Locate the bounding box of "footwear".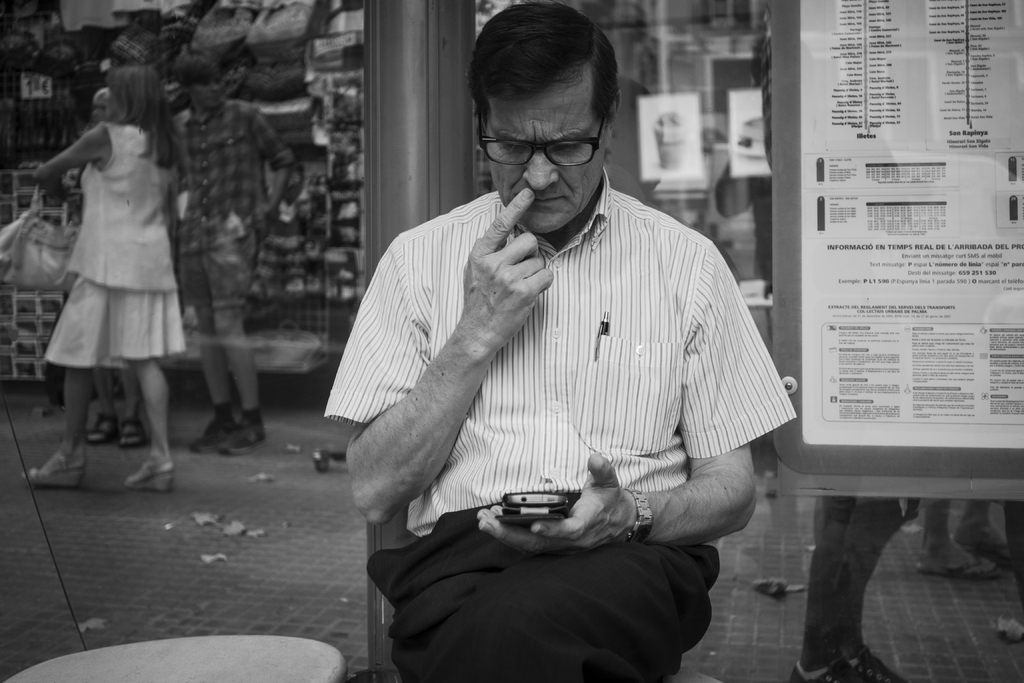
Bounding box: <region>918, 556, 1005, 577</region>.
